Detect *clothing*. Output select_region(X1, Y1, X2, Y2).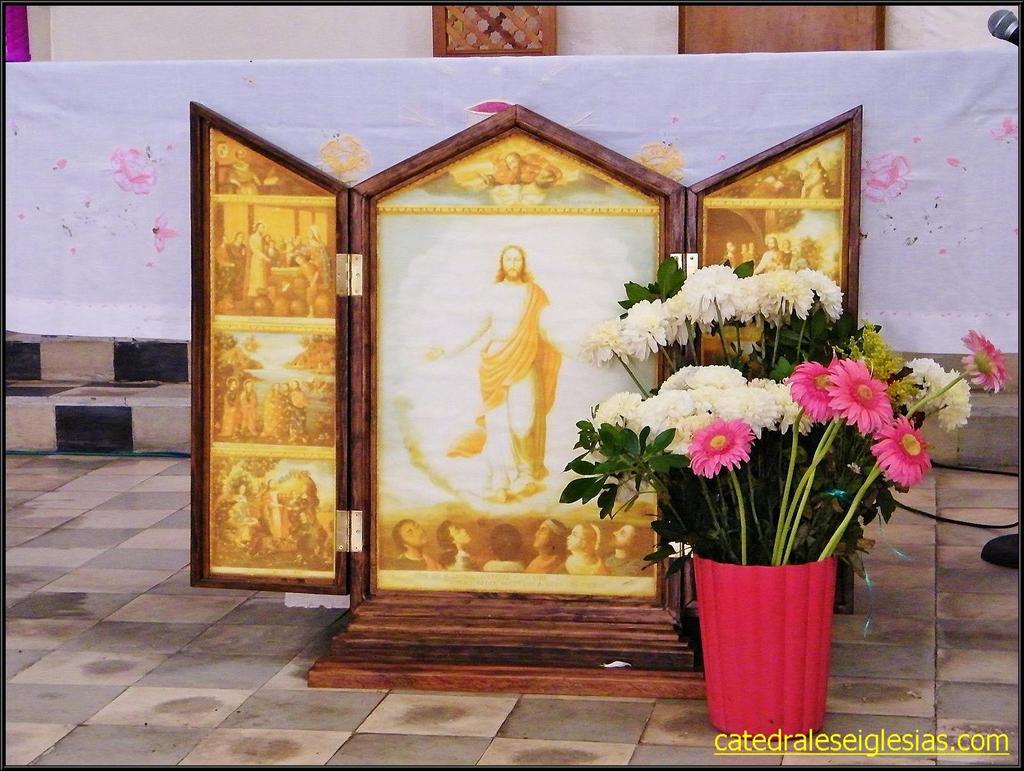
select_region(212, 494, 230, 542).
